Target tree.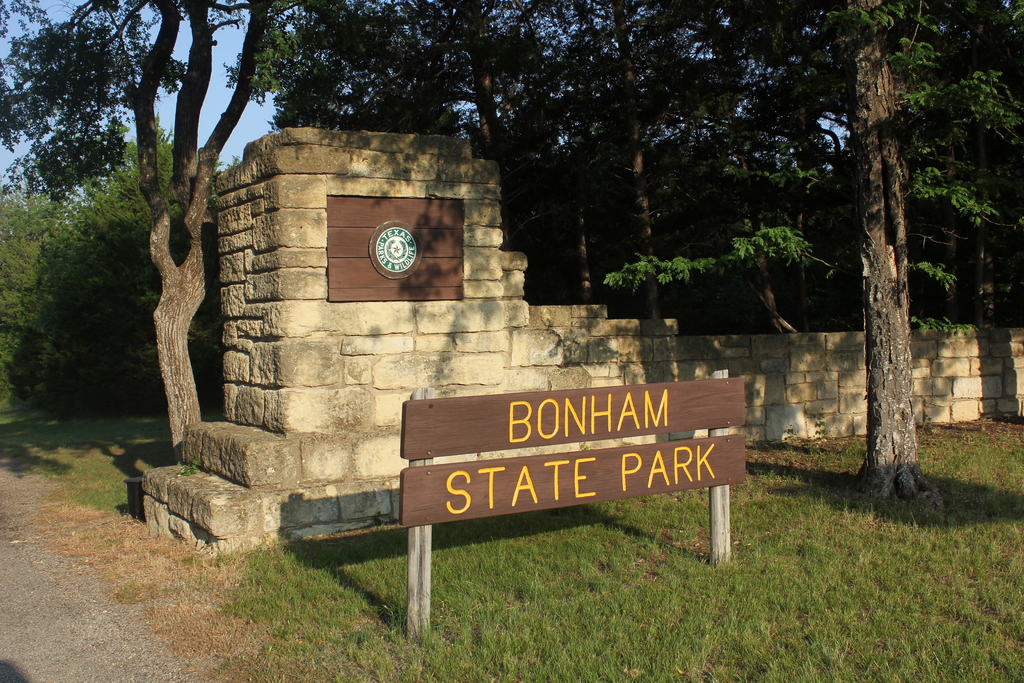
Target region: rect(726, 0, 1023, 331).
